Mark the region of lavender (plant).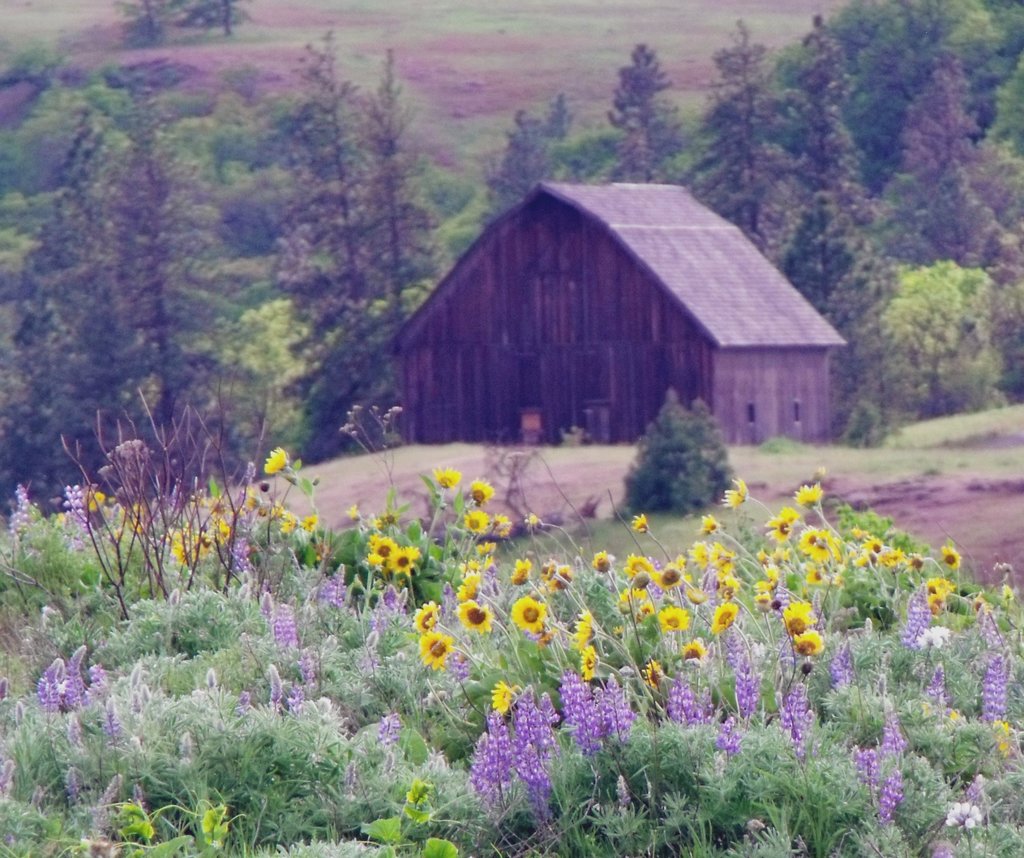
Region: {"left": 52, "top": 640, "right": 90, "bottom": 717}.
